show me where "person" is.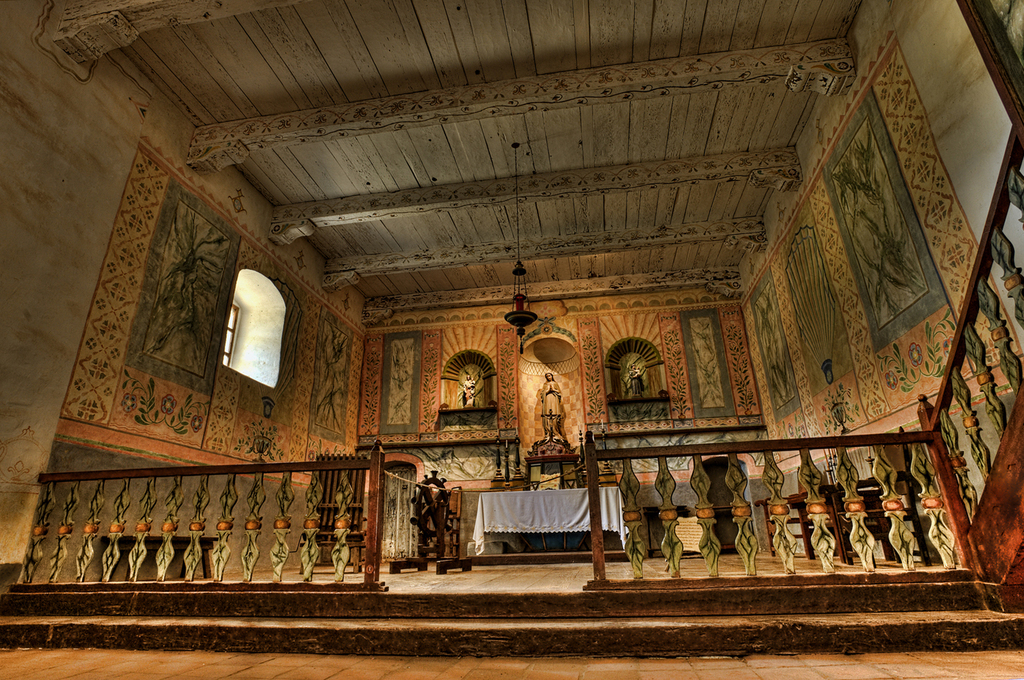
"person" is at bbox=(460, 375, 474, 407).
